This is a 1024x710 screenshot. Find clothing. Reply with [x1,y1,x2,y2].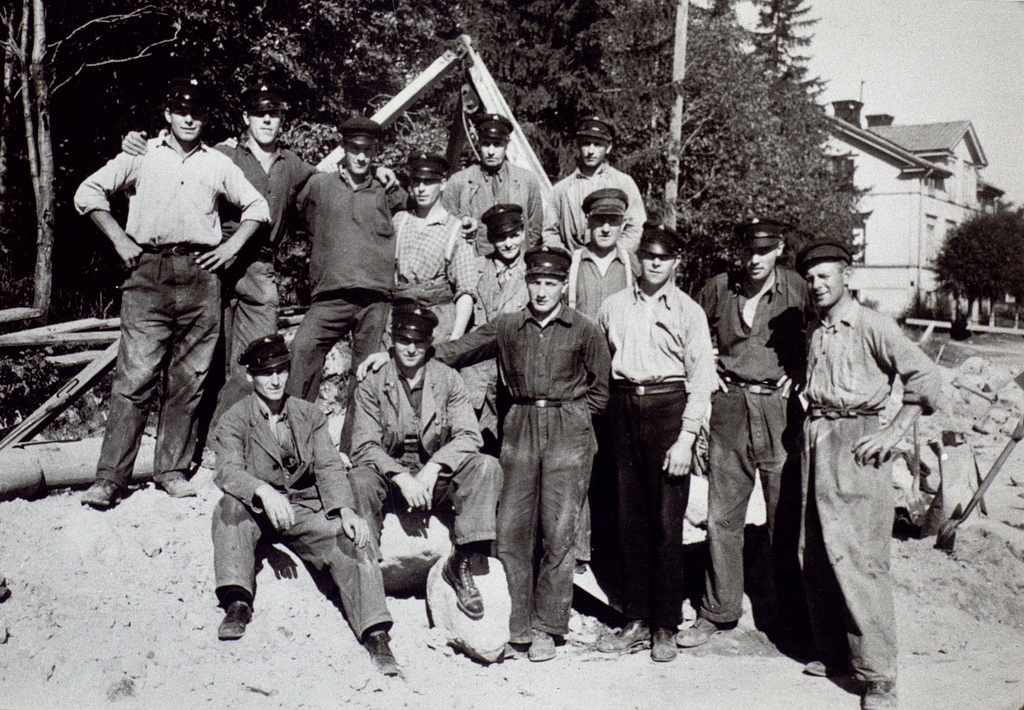
[701,269,815,629].
